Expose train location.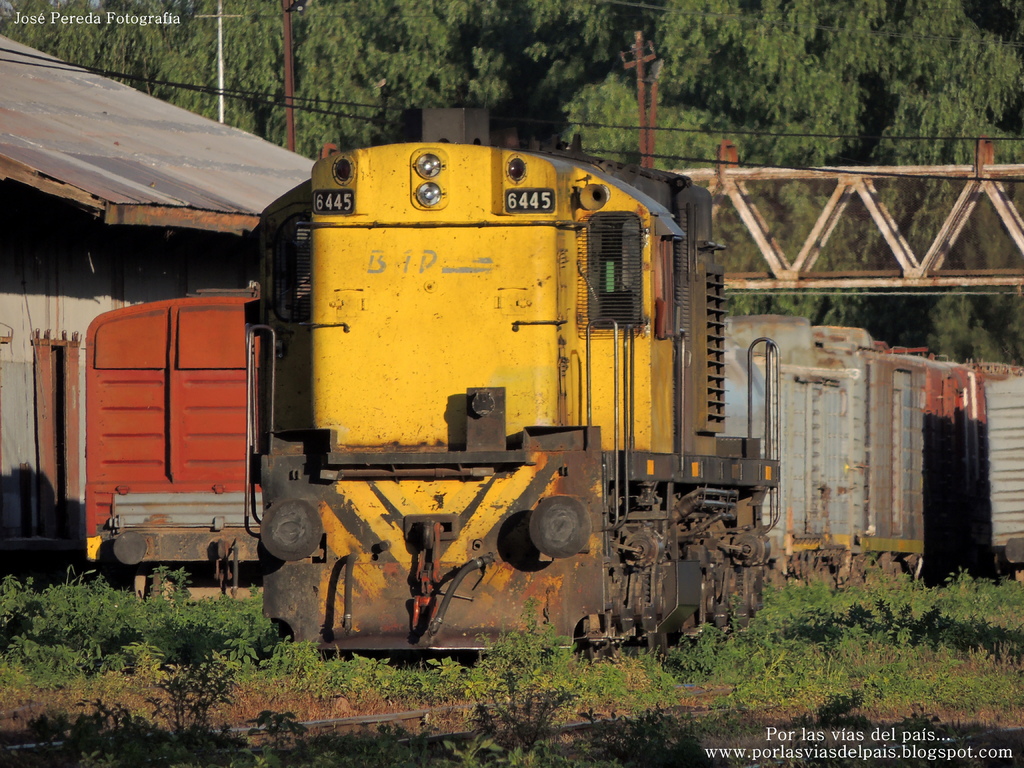
Exposed at rect(235, 99, 1023, 660).
